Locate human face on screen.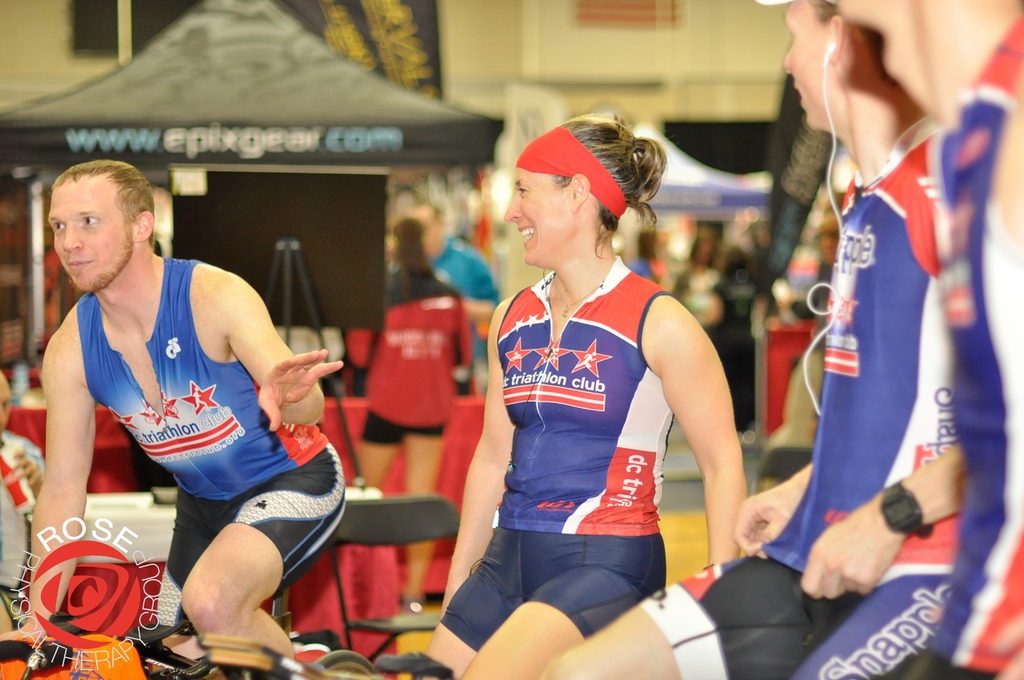
On screen at (694,238,712,266).
